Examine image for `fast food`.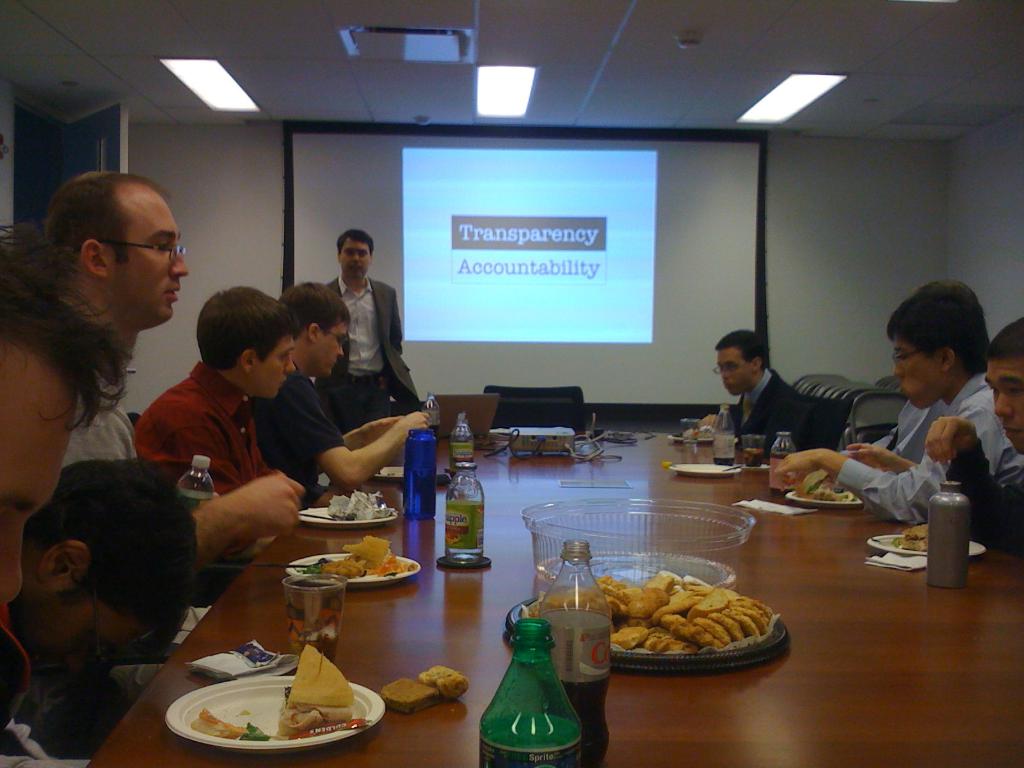
Examination result: [x1=272, y1=644, x2=355, y2=738].
